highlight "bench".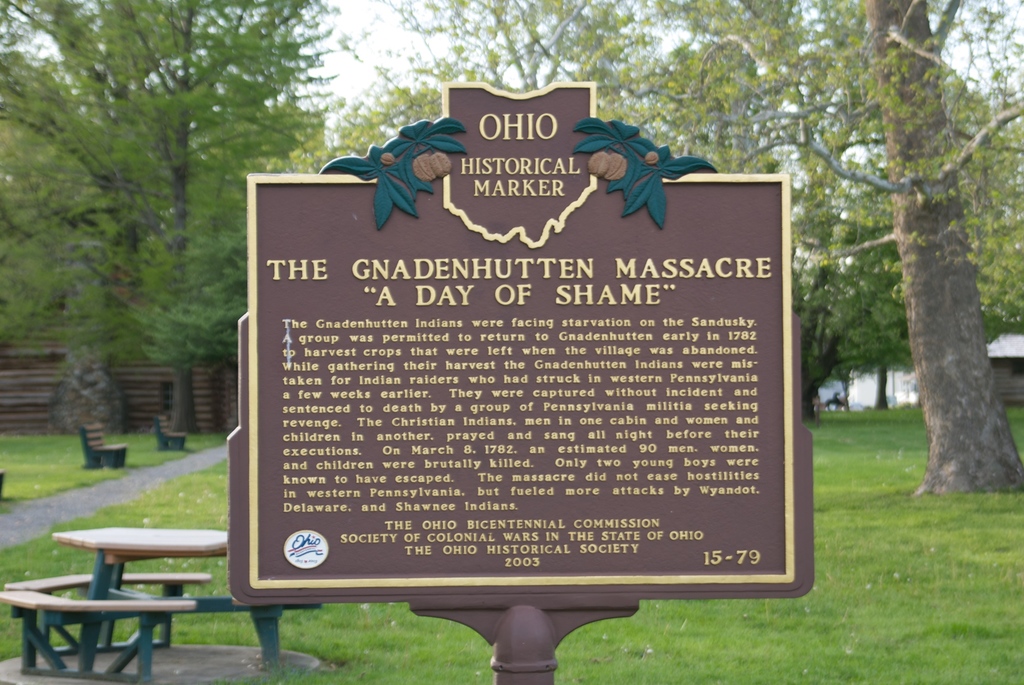
Highlighted region: (79,421,134,471).
